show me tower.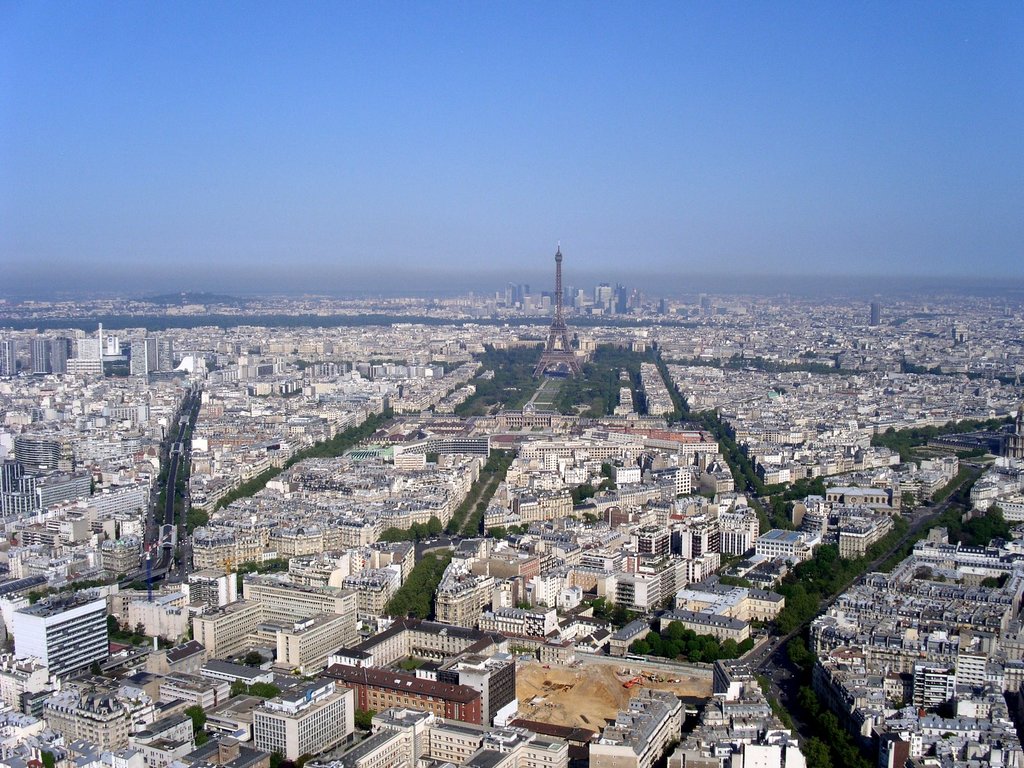
tower is here: x1=28, y1=335, x2=47, y2=374.
